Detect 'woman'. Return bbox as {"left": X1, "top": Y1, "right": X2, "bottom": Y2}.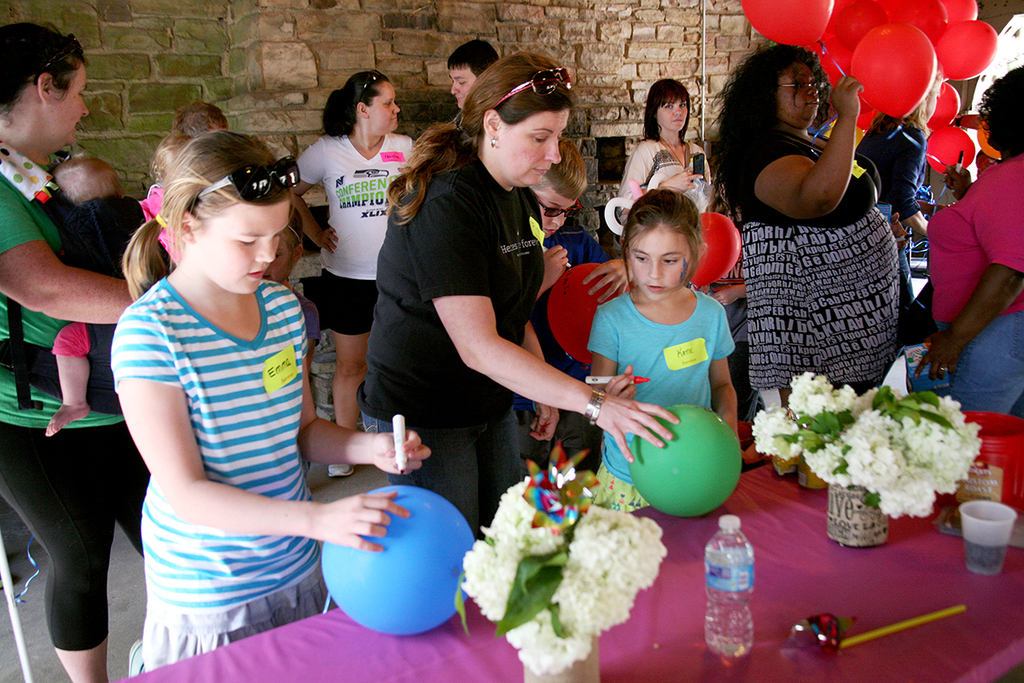
{"left": 0, "top": 16, "right": 160, "bottom": 682}.
